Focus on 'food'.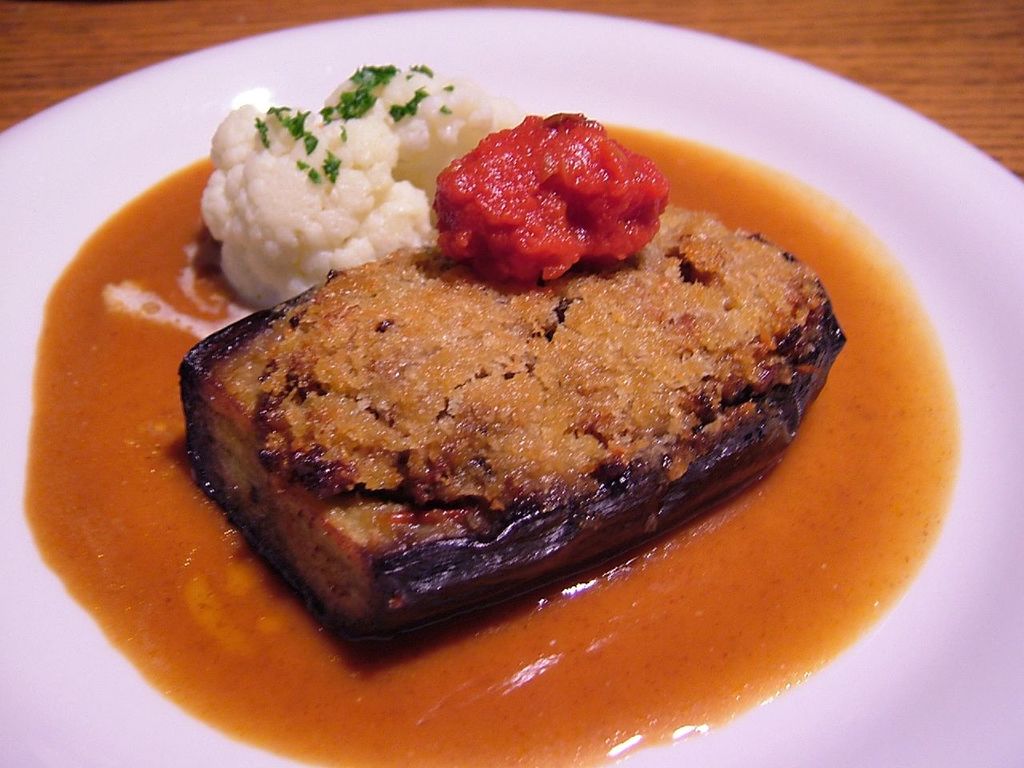
Focused at [x1=426, y1=98, x2=668, y2=287].
